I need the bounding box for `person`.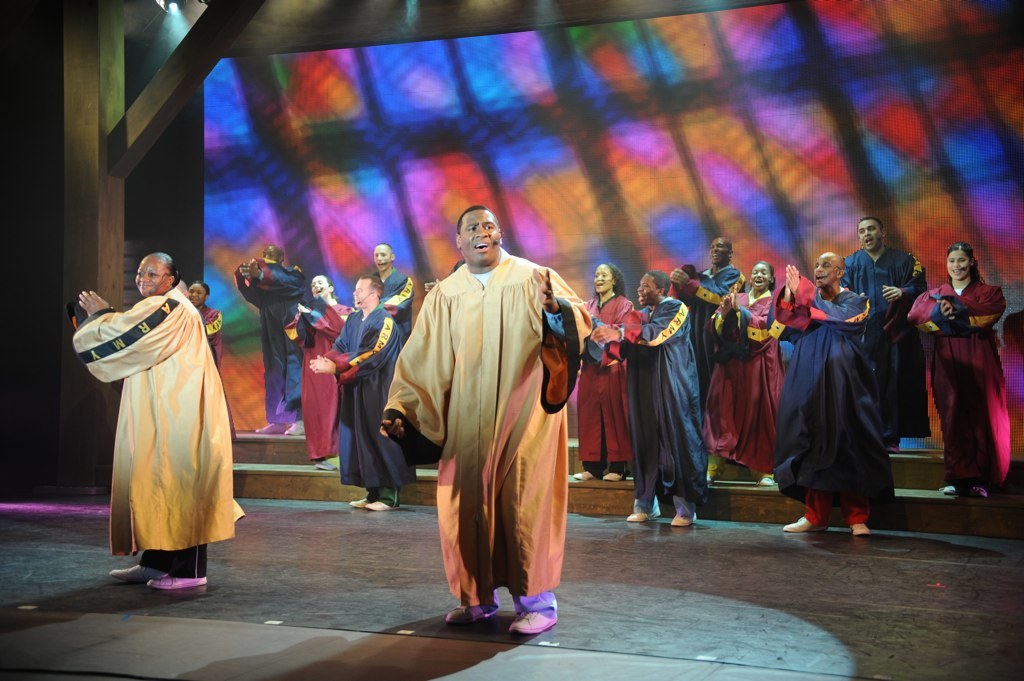
Here it is: (x1=838, y1=215, x2=922, y2=450).
